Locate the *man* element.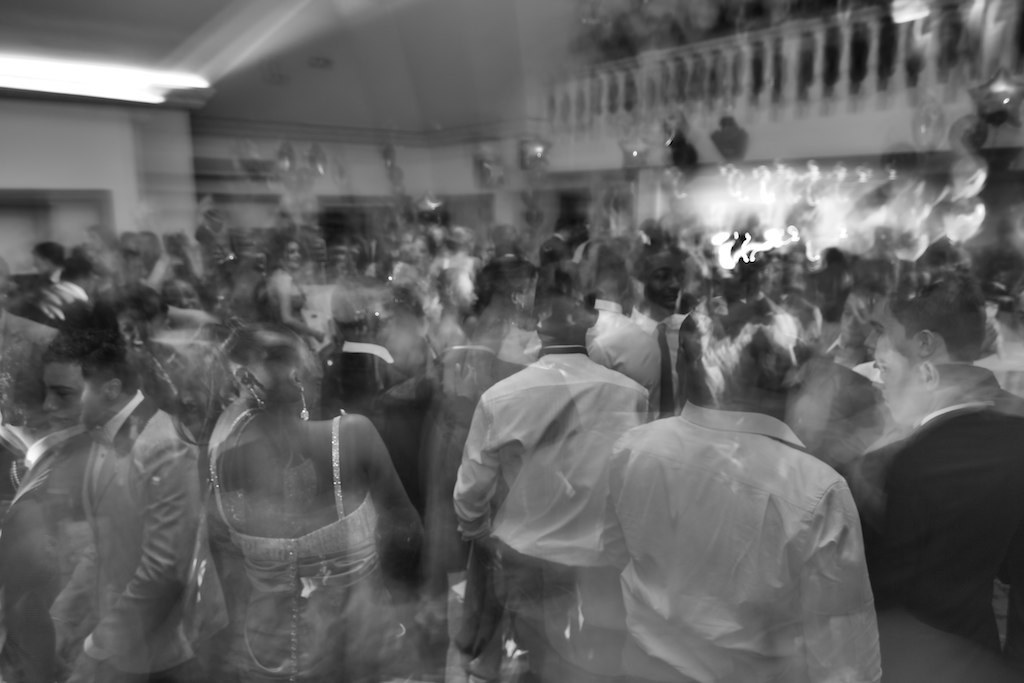
Element bbox: {"x1": 579, "y1": 294, "x2": 878, "y2": 682}.
